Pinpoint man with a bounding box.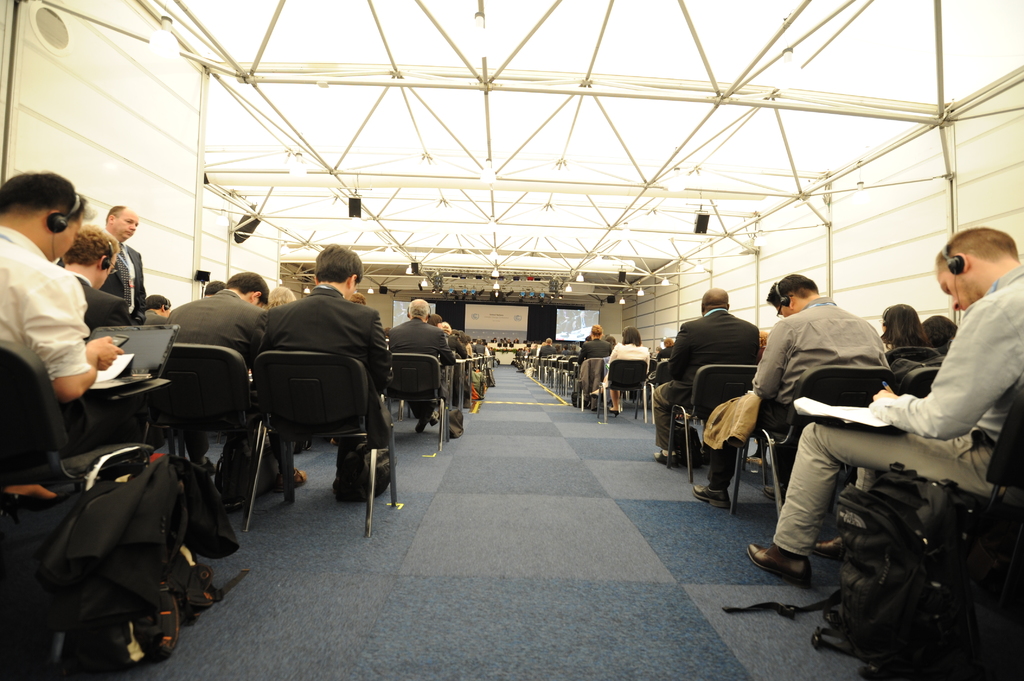
box(256, 236, 390, 498).
